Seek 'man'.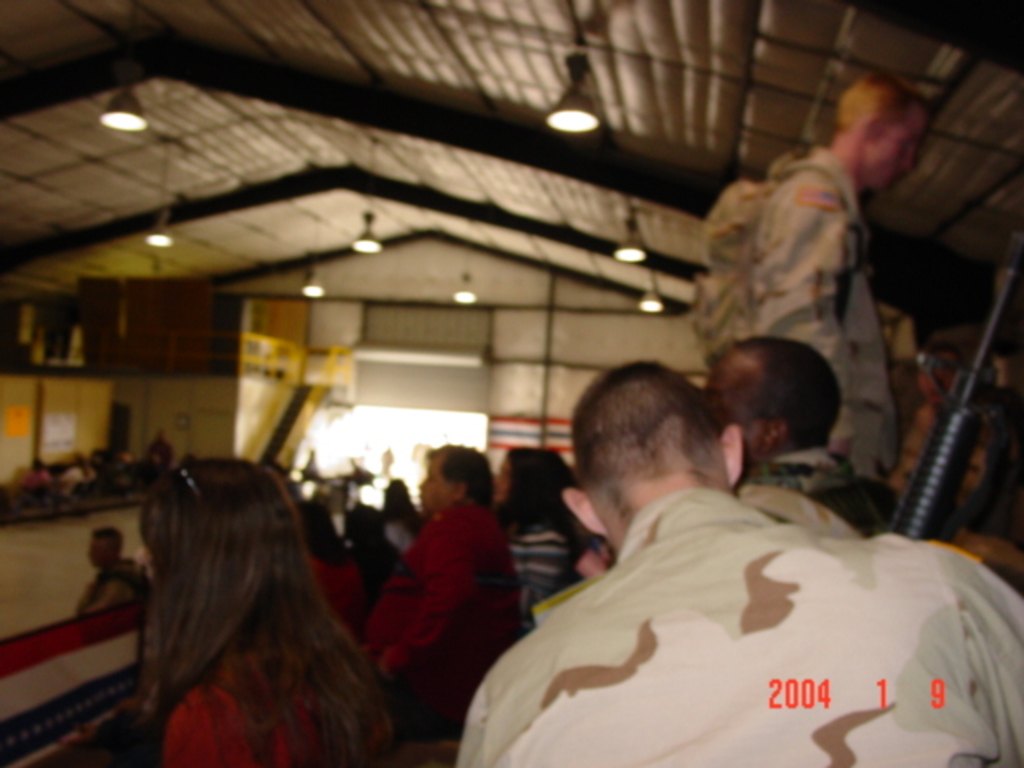
362/448/512/683.
